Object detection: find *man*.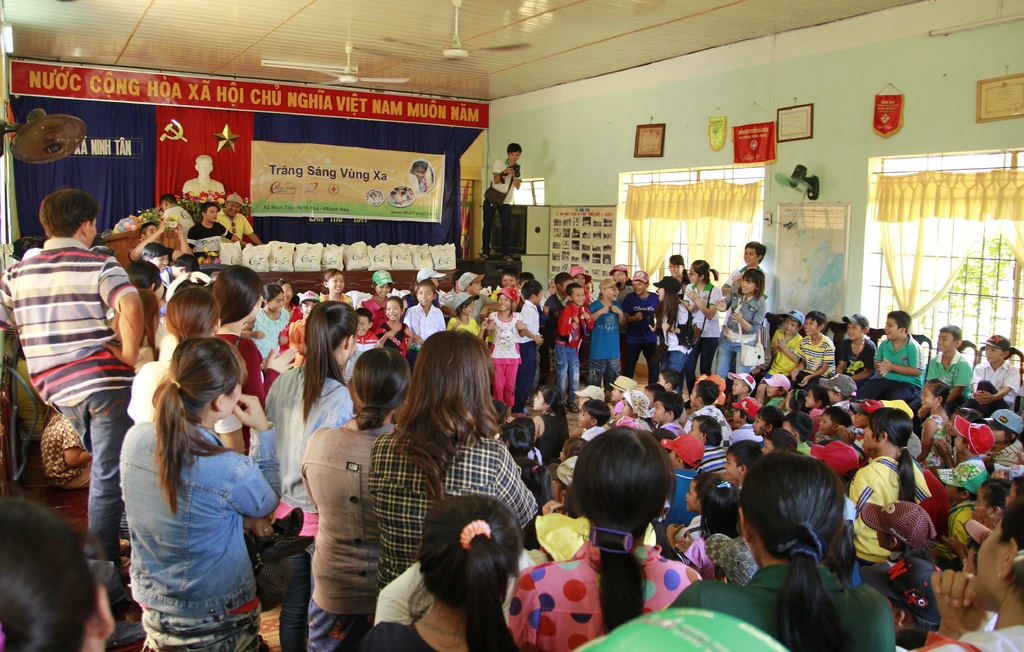
x1=211, y1=191, x2=262, y2=250.
